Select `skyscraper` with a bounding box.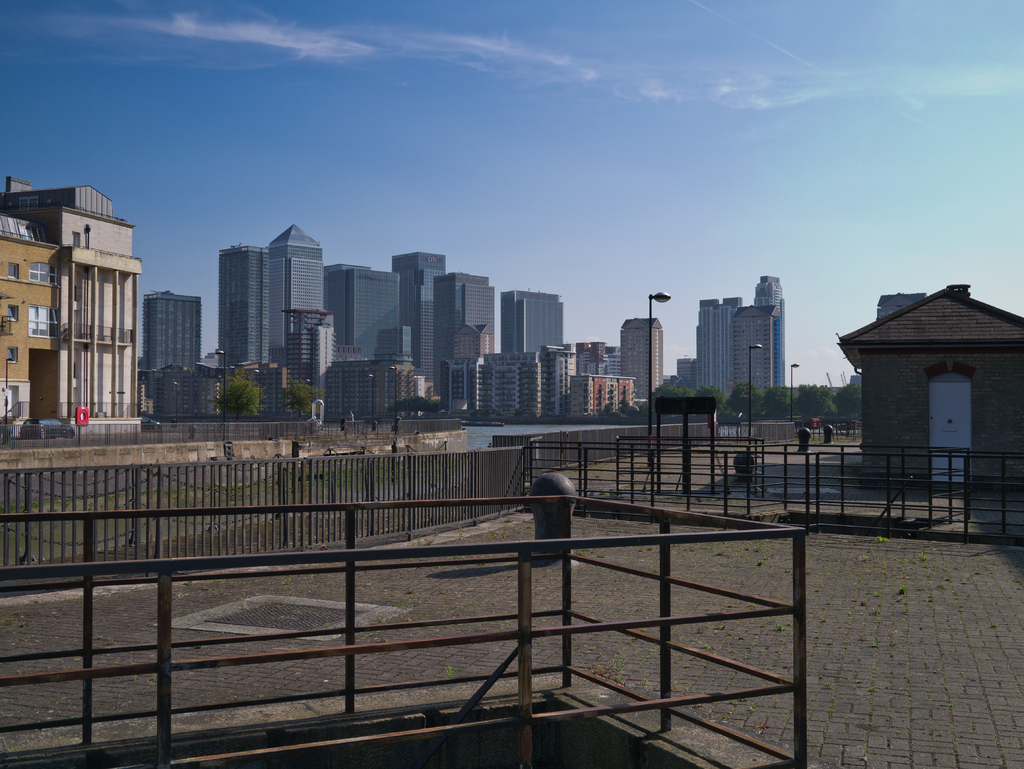
Rect(386, 243, 443, 417).
